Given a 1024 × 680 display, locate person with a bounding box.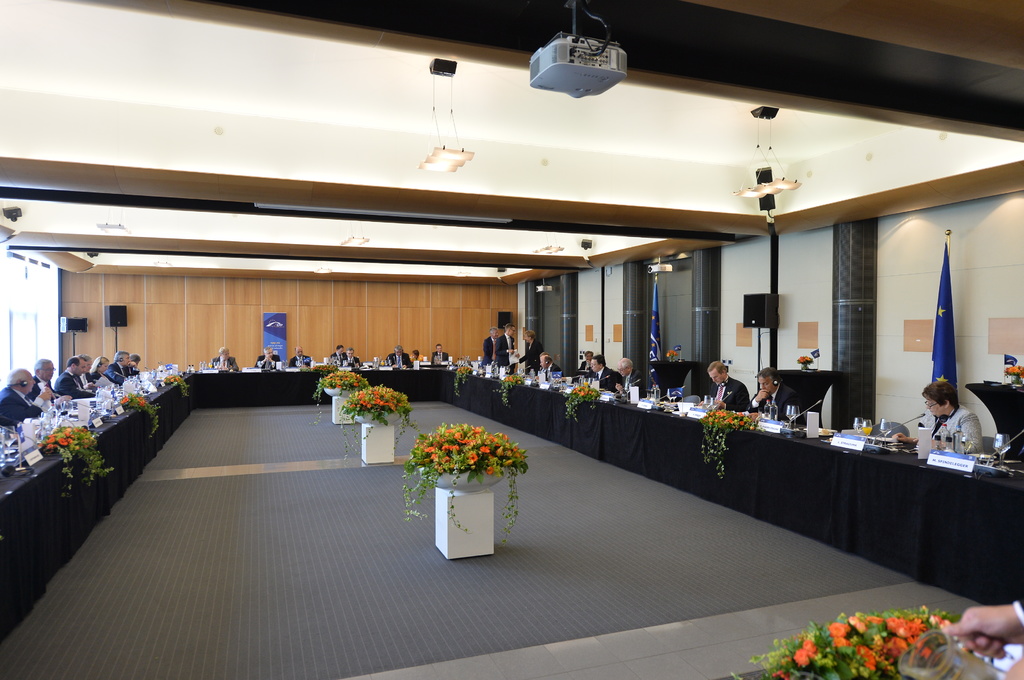
Located: select_region(895, 380, 987, 454).
